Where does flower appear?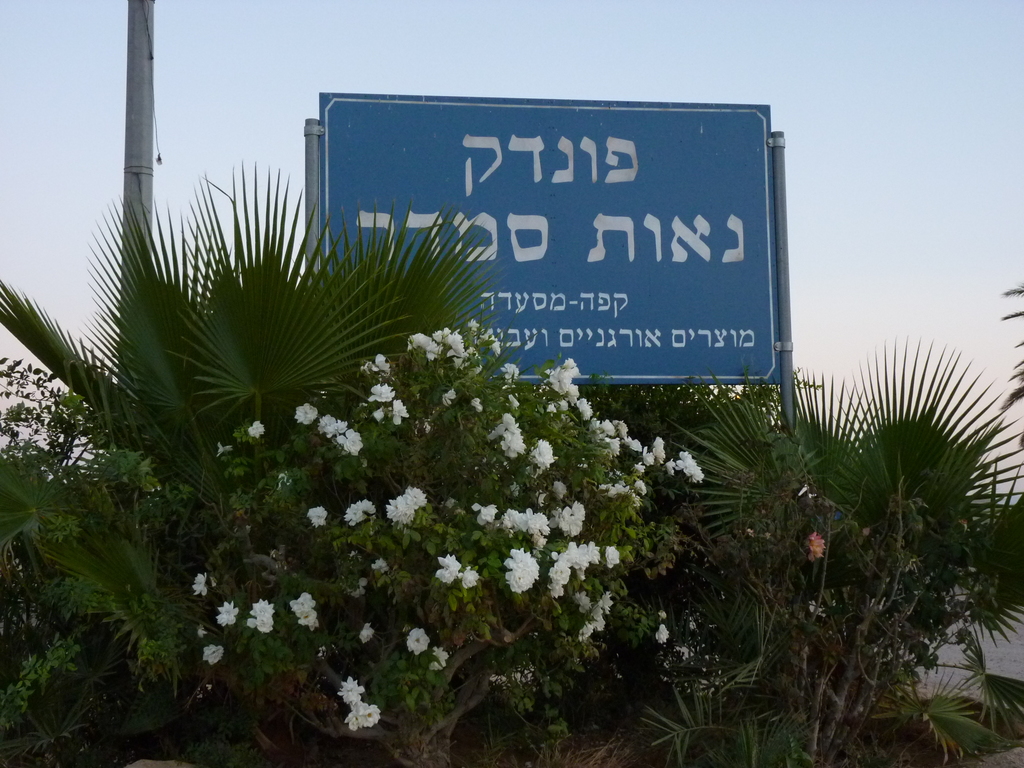
Appears at [x1=367, y1=384, x2=398, y2=403].
